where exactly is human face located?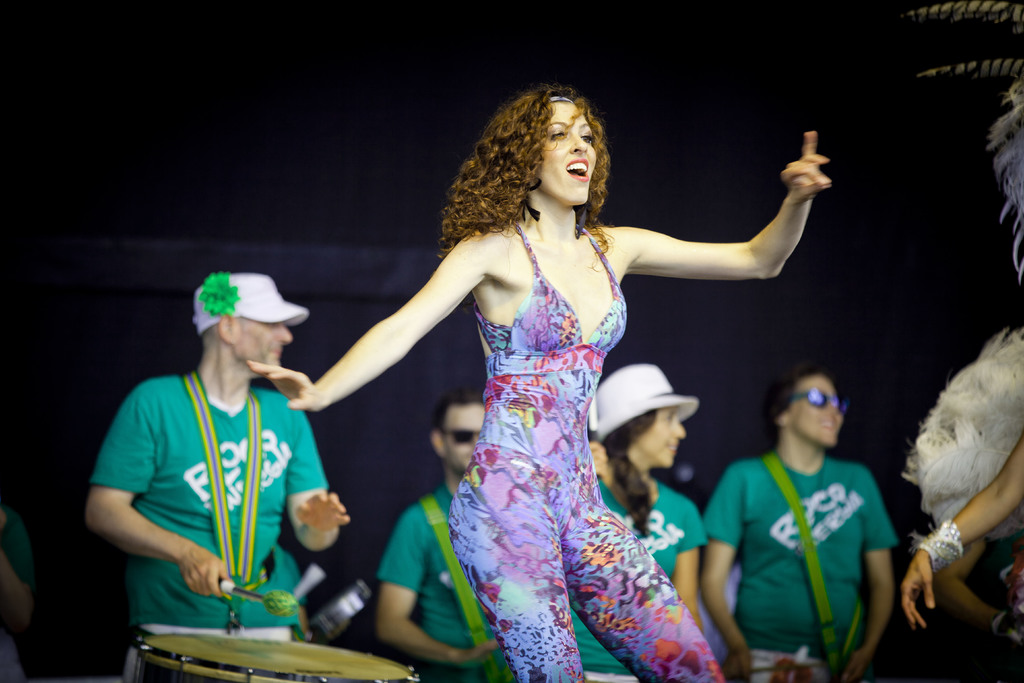
Its bounding box is detection(790, 377, 844, 446).
